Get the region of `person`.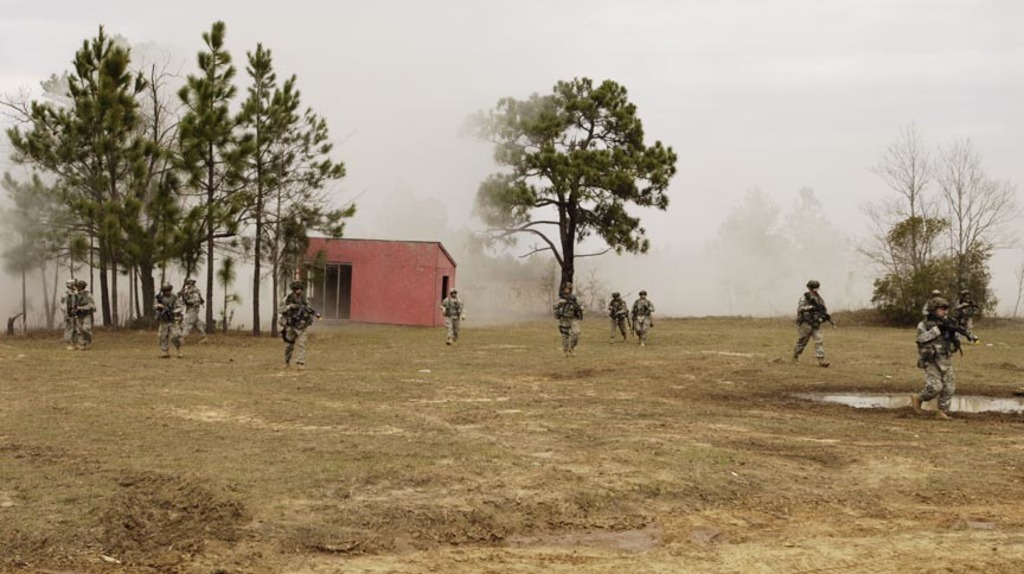
[x1=60, y1=285, x2=81, y2=349].
